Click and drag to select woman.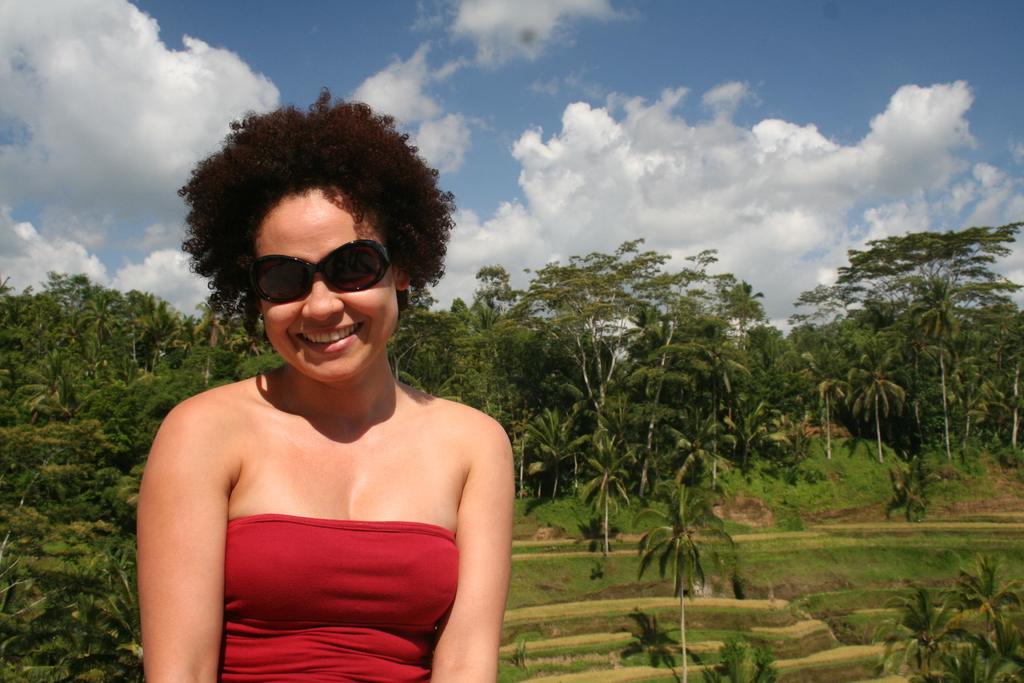
Selection: Rect(131, 104, 522, 677).
